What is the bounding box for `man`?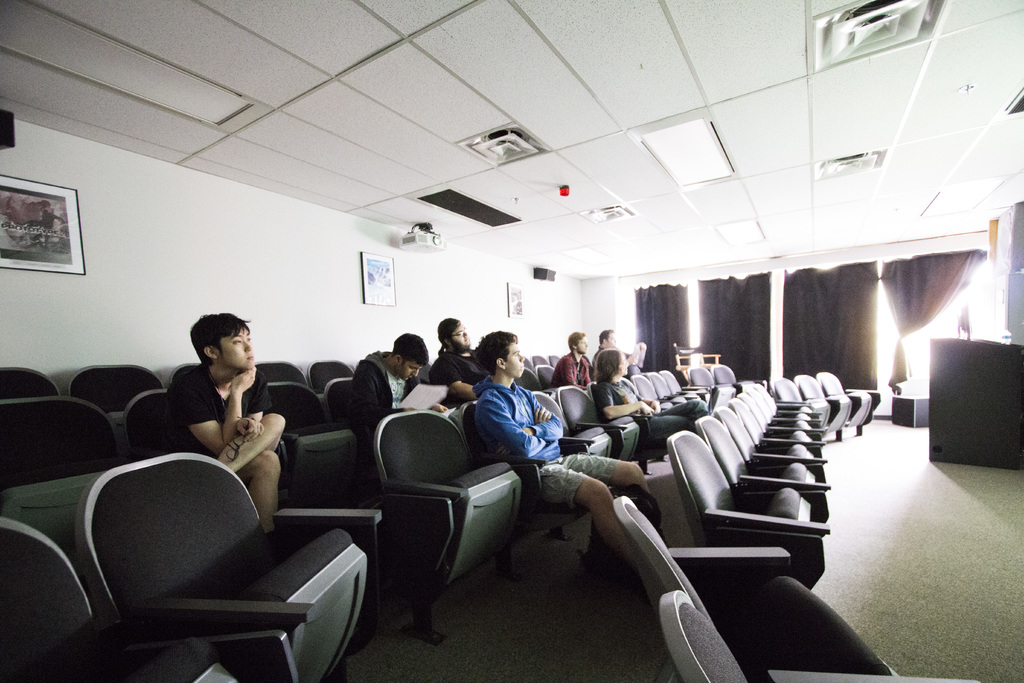
{"left": 548, "top": 331, "right": 595, "bottom": 390}.
